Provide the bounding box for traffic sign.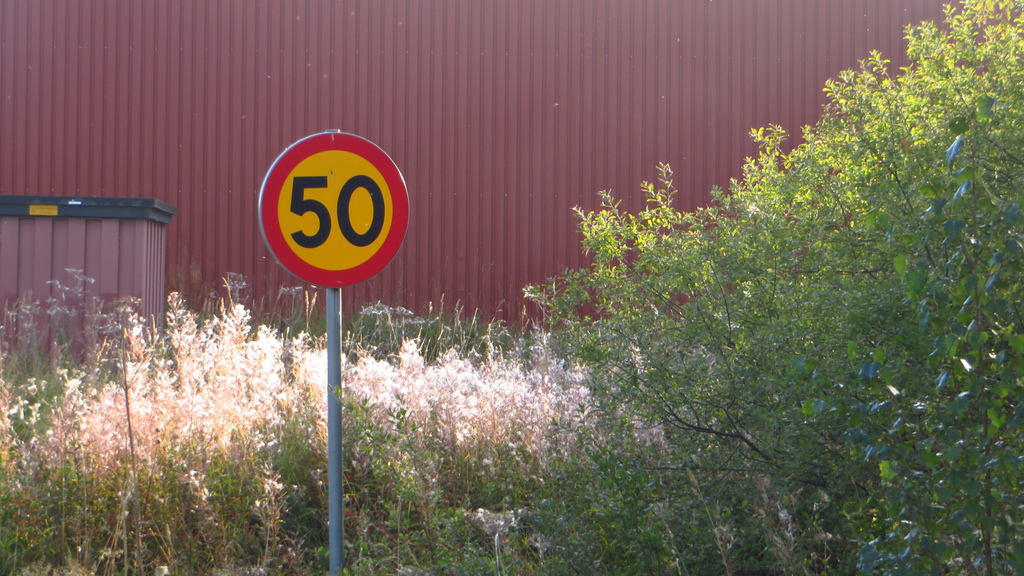
BBox(259, 132, 410, 287).
